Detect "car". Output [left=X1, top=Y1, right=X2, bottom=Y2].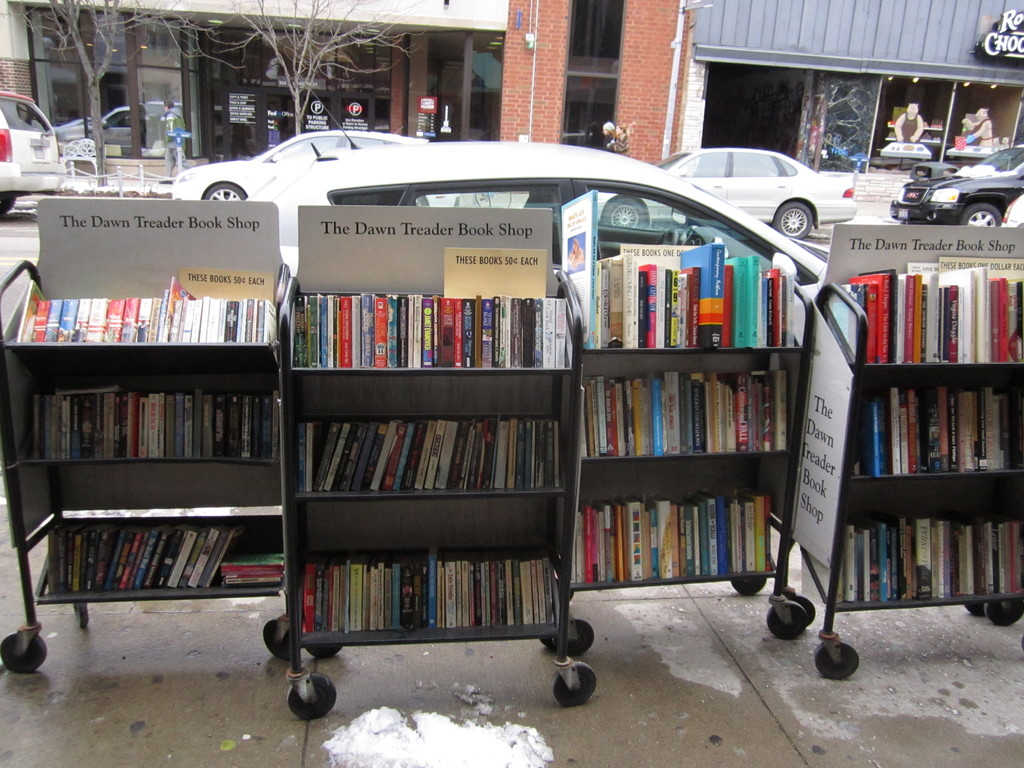
[left=884, top=143, right=1023, bottom=229].
